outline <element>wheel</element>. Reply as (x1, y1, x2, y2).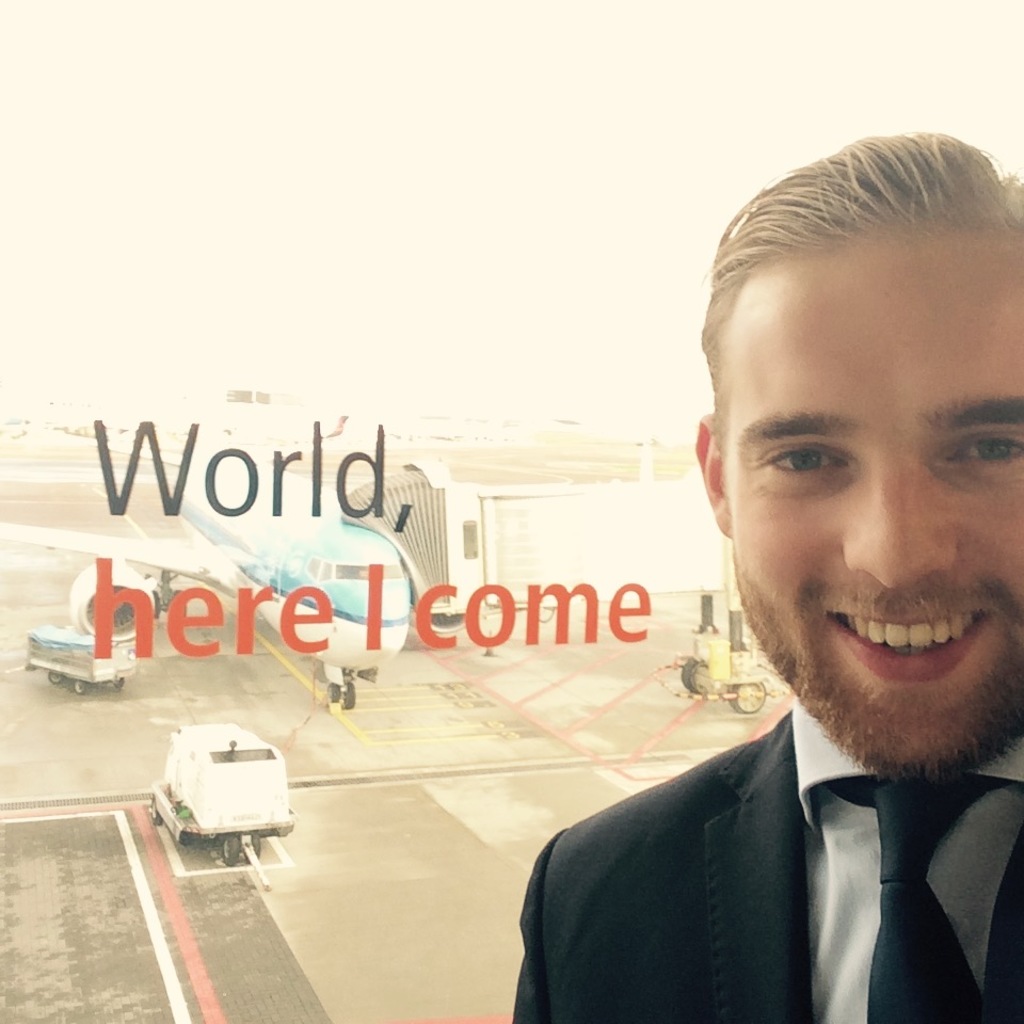
(182, 830, 196, 846).
